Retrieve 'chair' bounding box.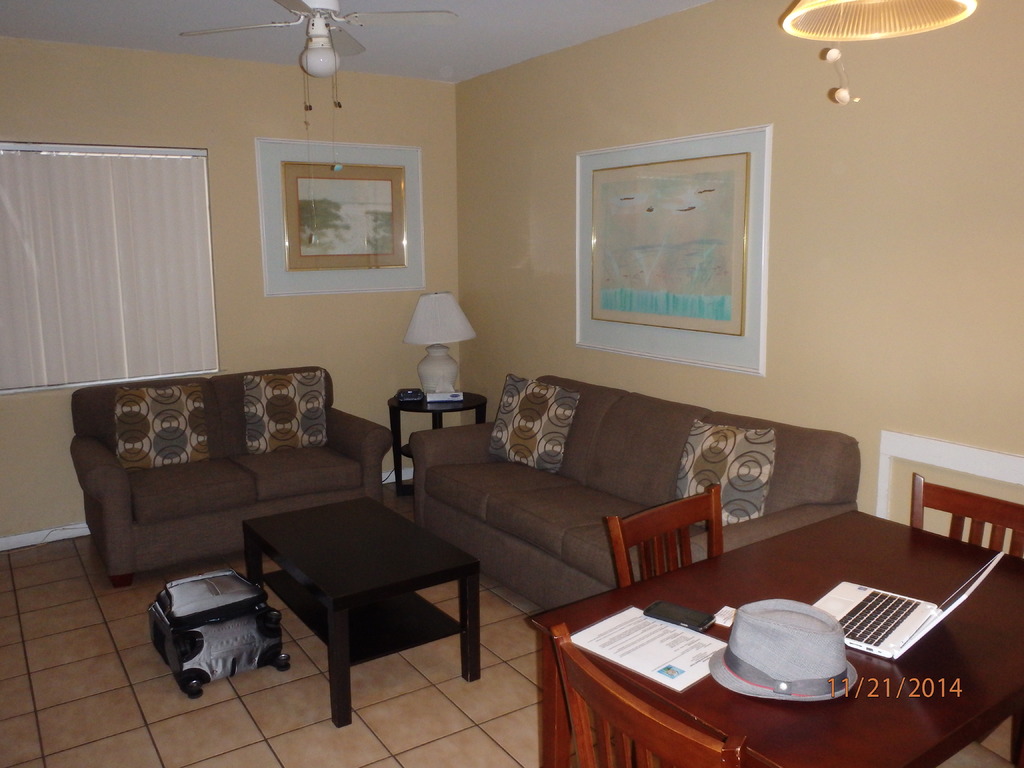
Bounding box: crop(604, 484, 727, 590).
